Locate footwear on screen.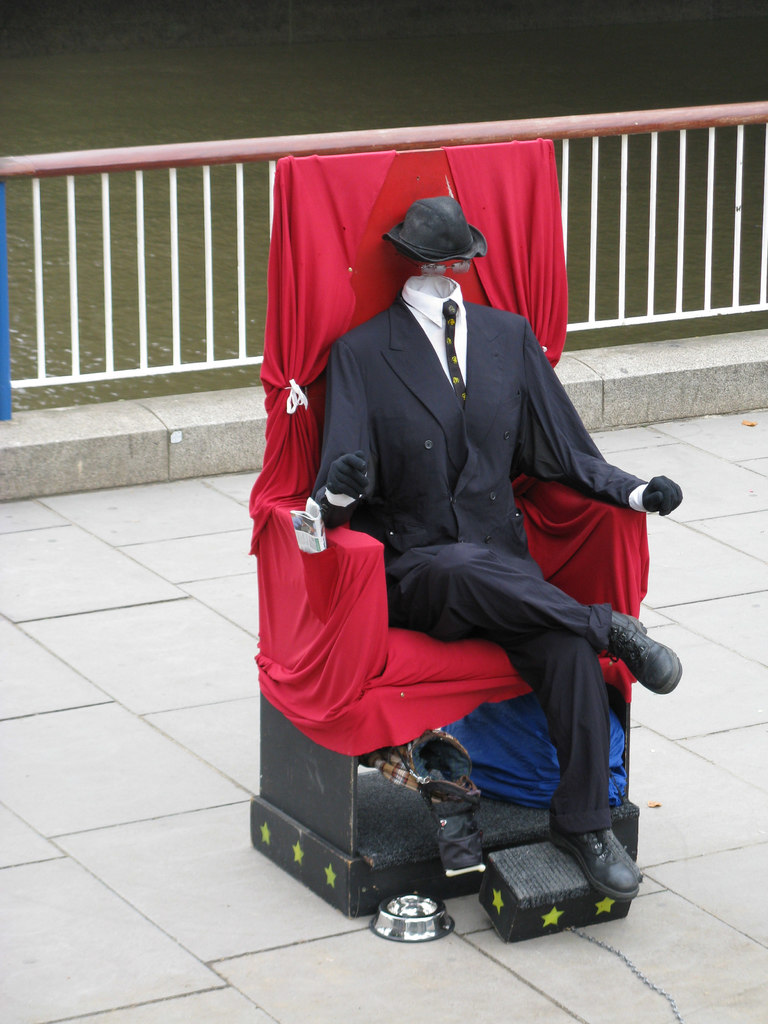
On screen at 599/608/685/698.
